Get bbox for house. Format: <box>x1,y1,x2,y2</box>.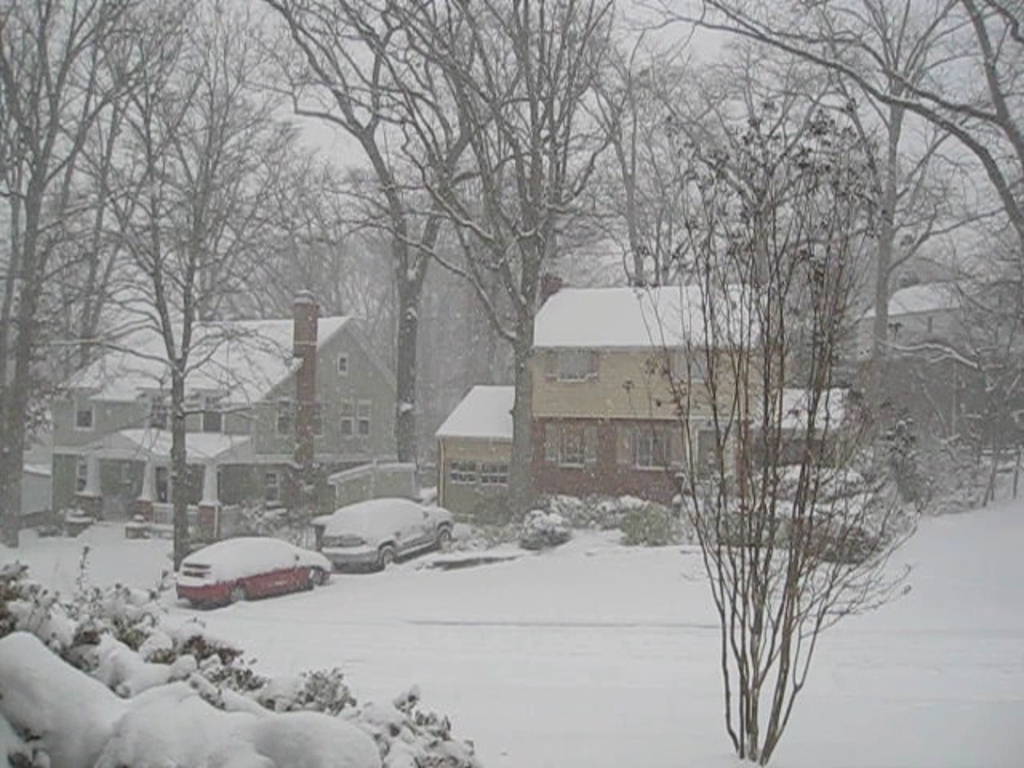
<box>846,278,1022,373</box>.
